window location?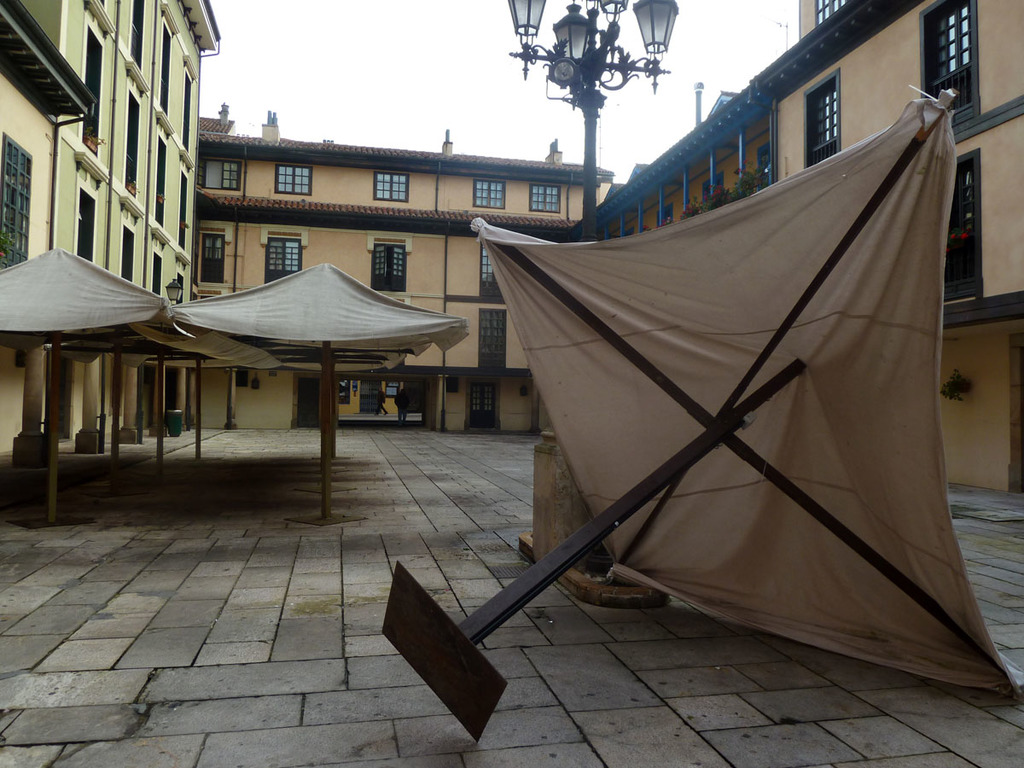
473,177,509,207
